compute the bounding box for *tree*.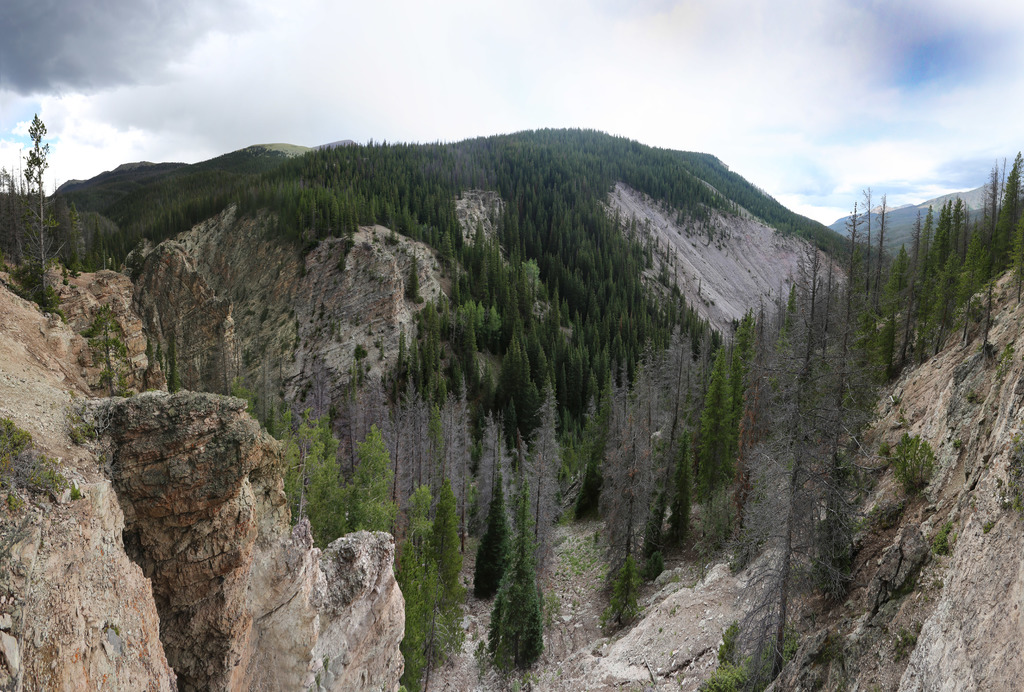
bbox=(490, 485, 544, 663).
